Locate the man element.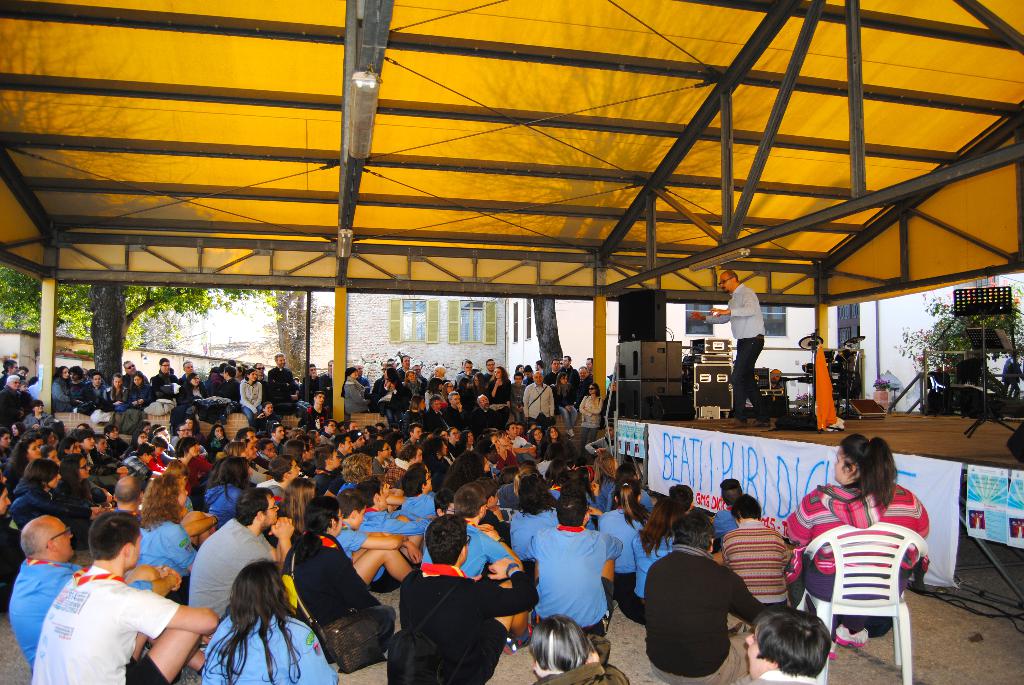
Element bbox: (188,489,299,640).
